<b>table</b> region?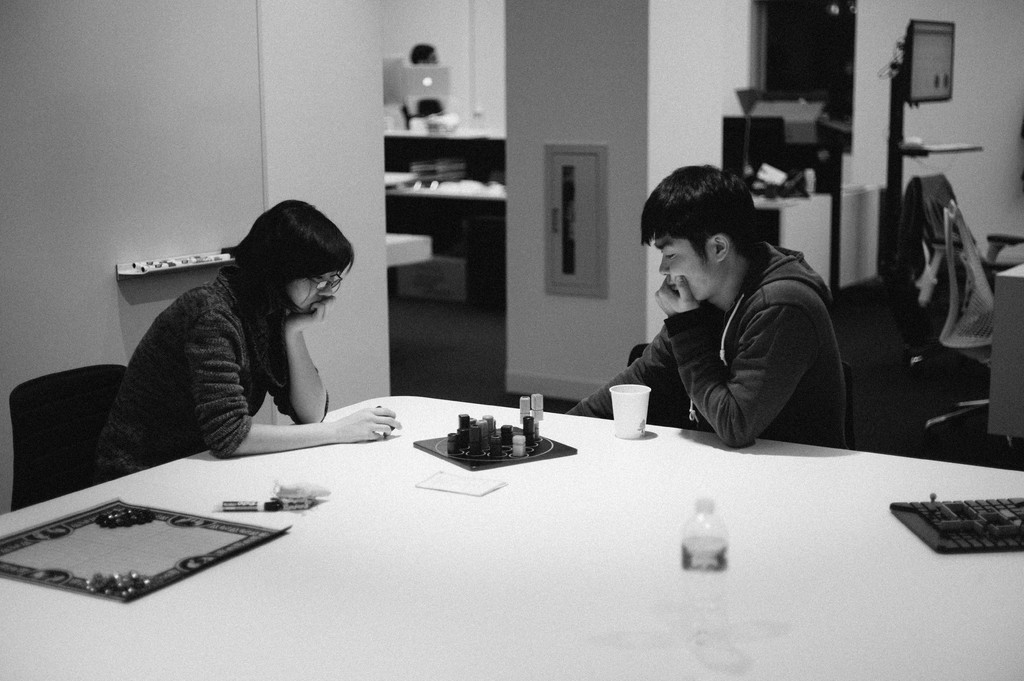
59 403 988 657
